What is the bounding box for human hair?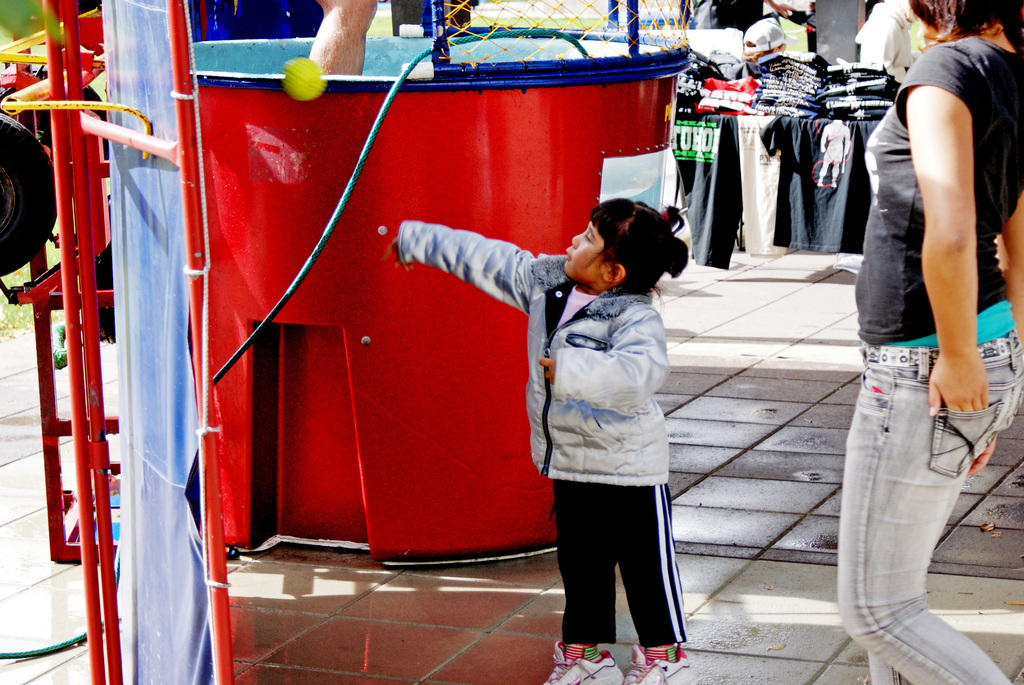
region(906, 0, 1023, 60).
